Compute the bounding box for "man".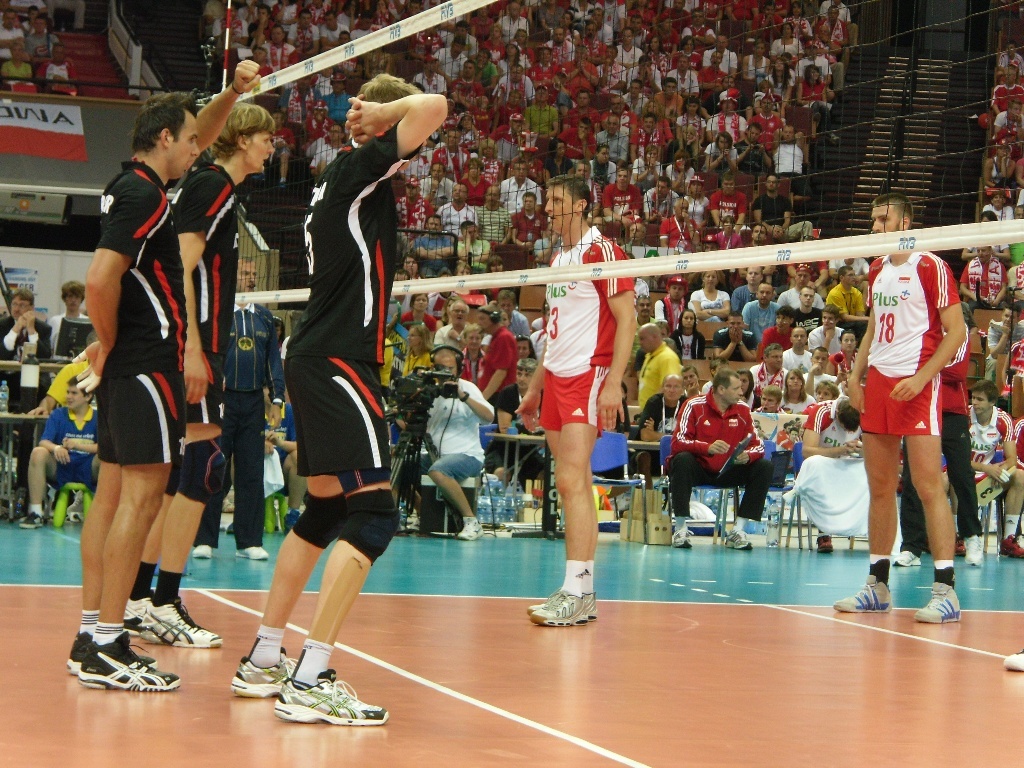
pyautogui.locateOnScreen(233, 67, 444, 723).
